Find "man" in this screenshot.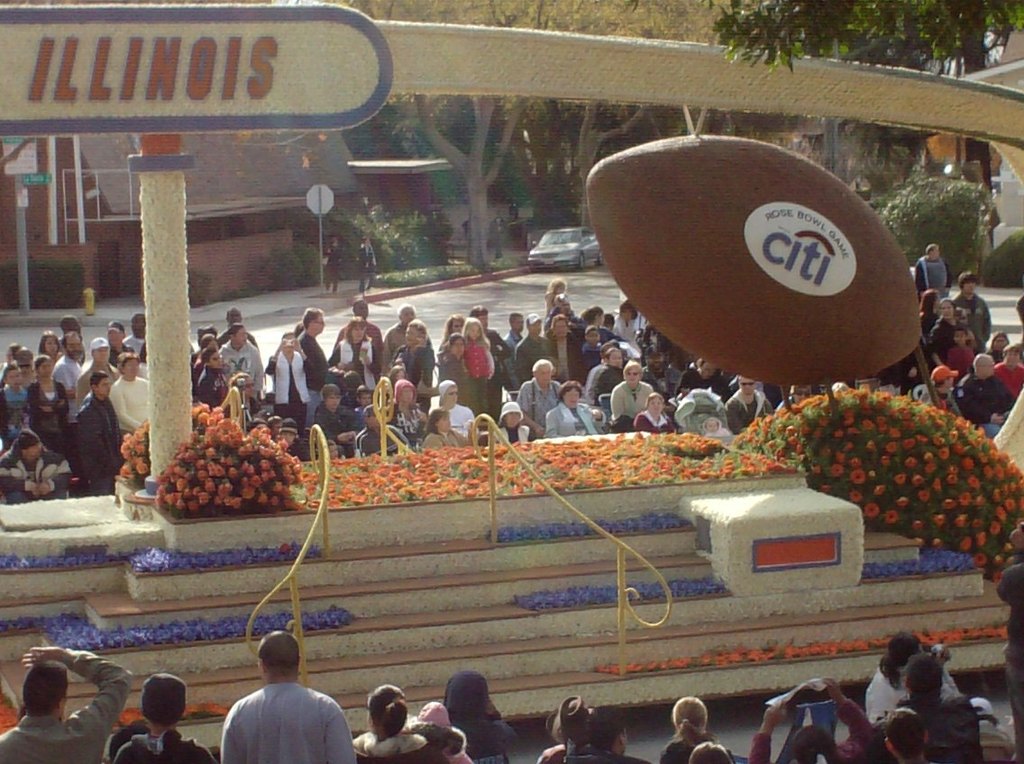
The bounding box for "man" is detection(969, 699, 1017, 752).
